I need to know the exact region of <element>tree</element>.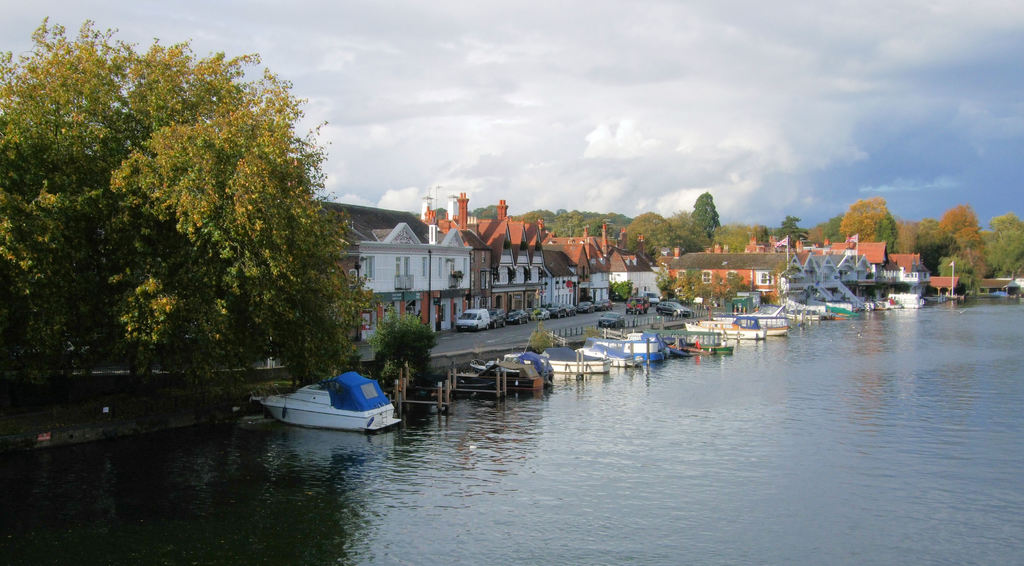
Region: <box>776,209,813,254</box>.
